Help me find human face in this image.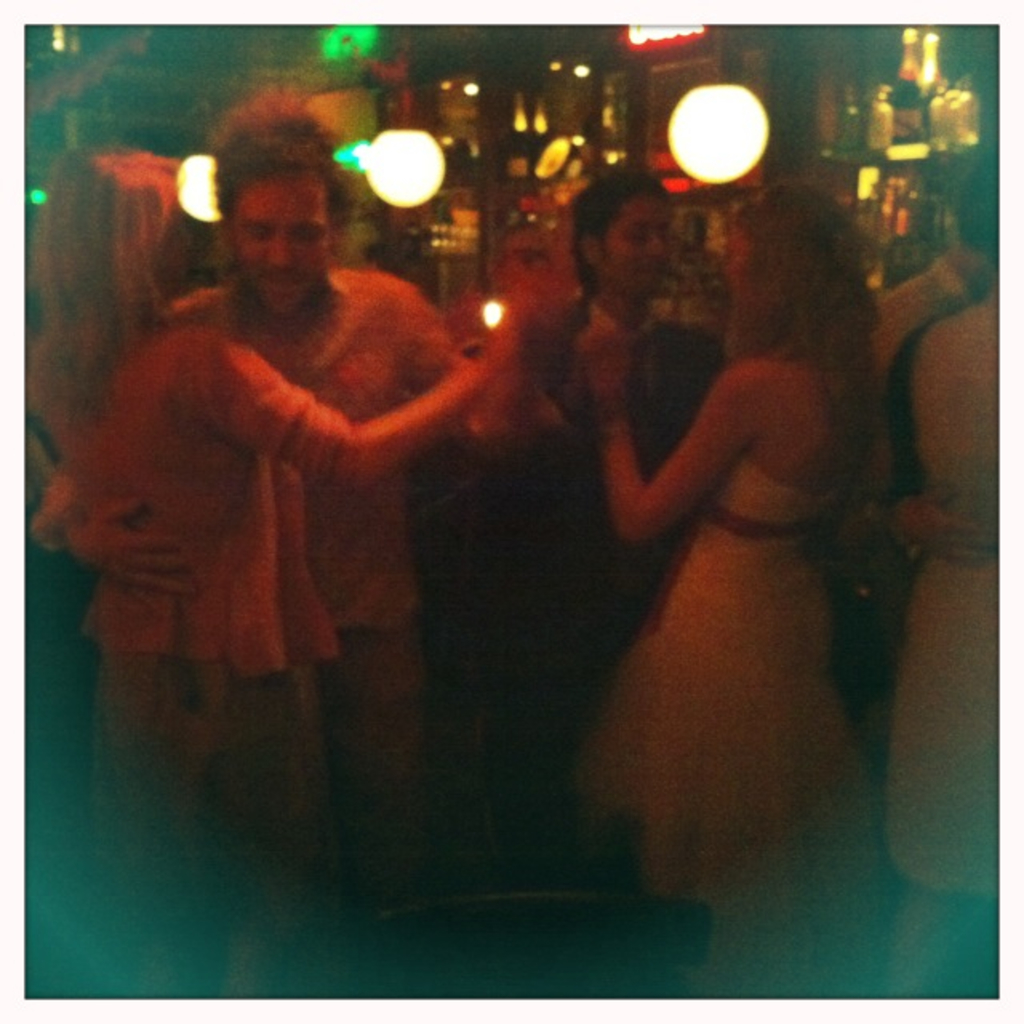
Found it: region(608, 189, 674, 298).
